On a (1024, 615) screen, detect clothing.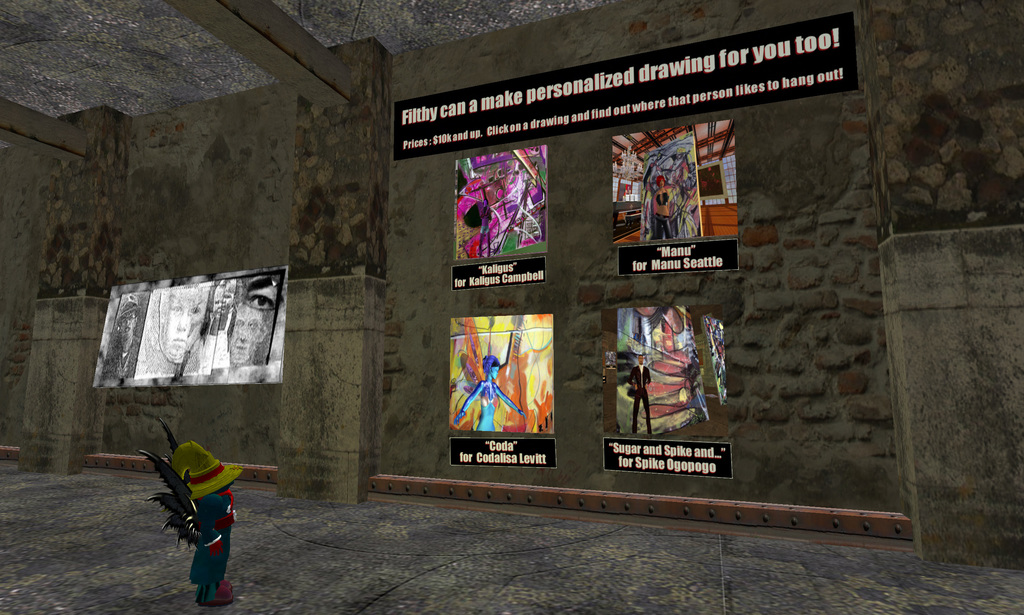
x1=653, y1=191, x2=674, y2=239.
